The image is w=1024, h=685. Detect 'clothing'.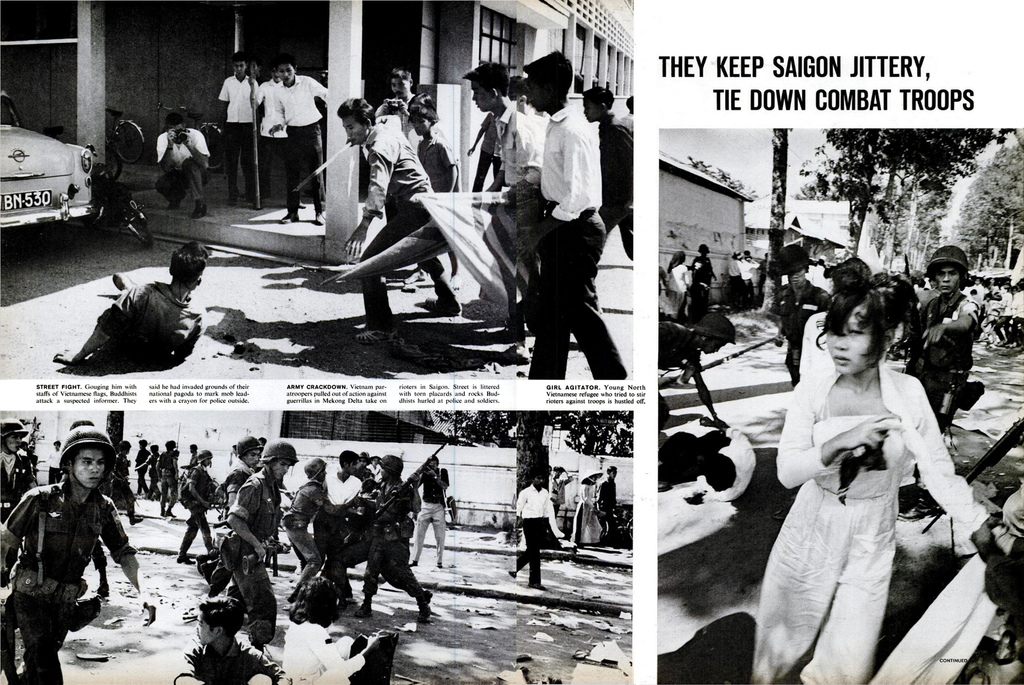
Detection: 136/445/147/488.
